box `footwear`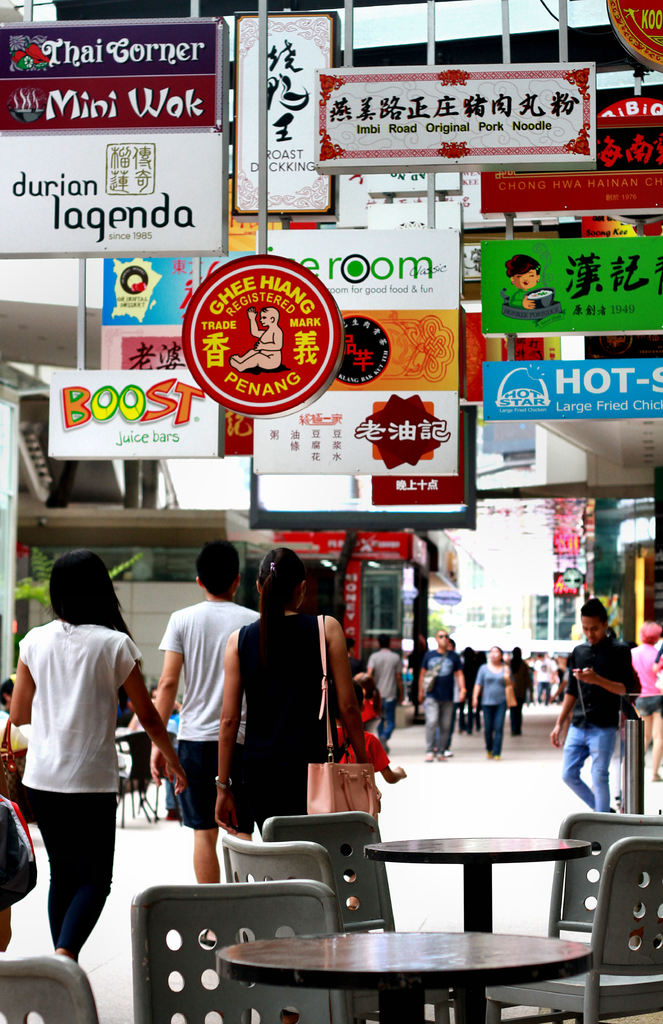
<region>442, 746, 456, 758</region>
